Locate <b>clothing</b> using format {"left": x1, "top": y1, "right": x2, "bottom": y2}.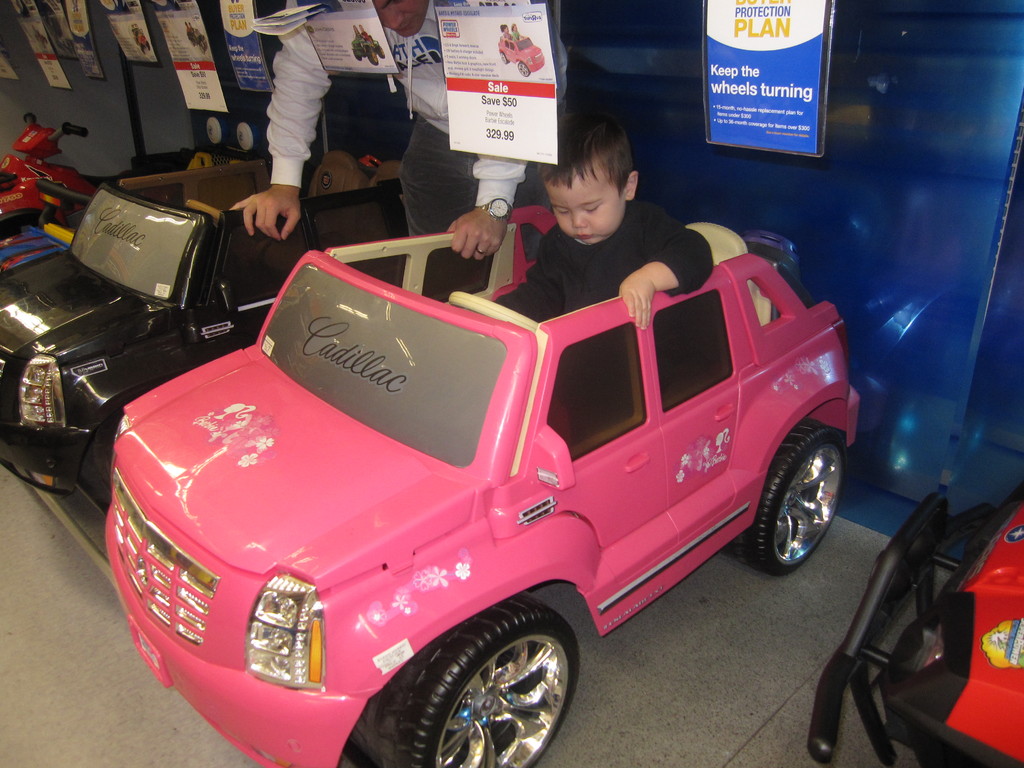
{"left": 184, "top": 28, "right": 189, "bottom": 30}.
